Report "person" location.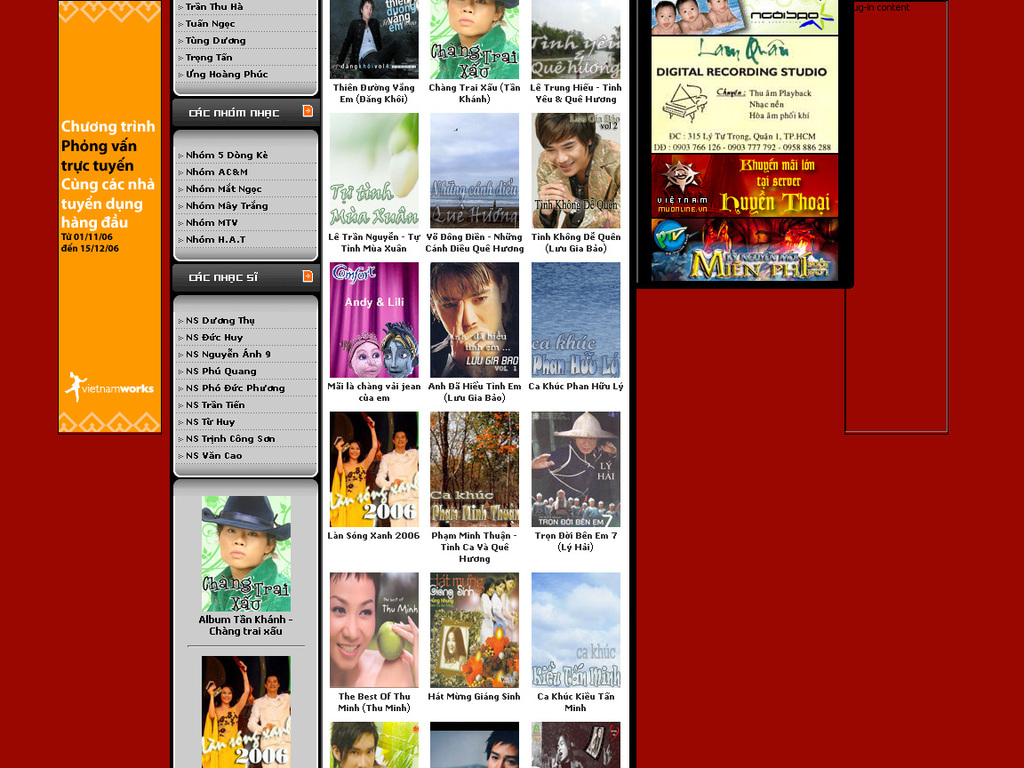
Report: [377,432,421,516].
